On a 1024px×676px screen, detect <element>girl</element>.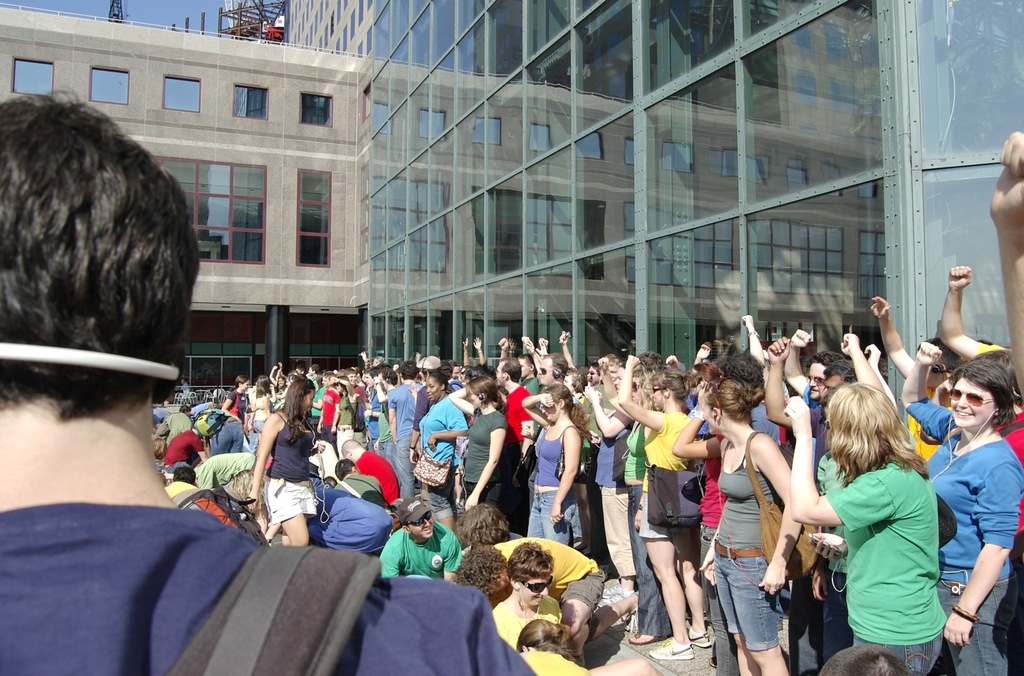
[326,376,353,457].
